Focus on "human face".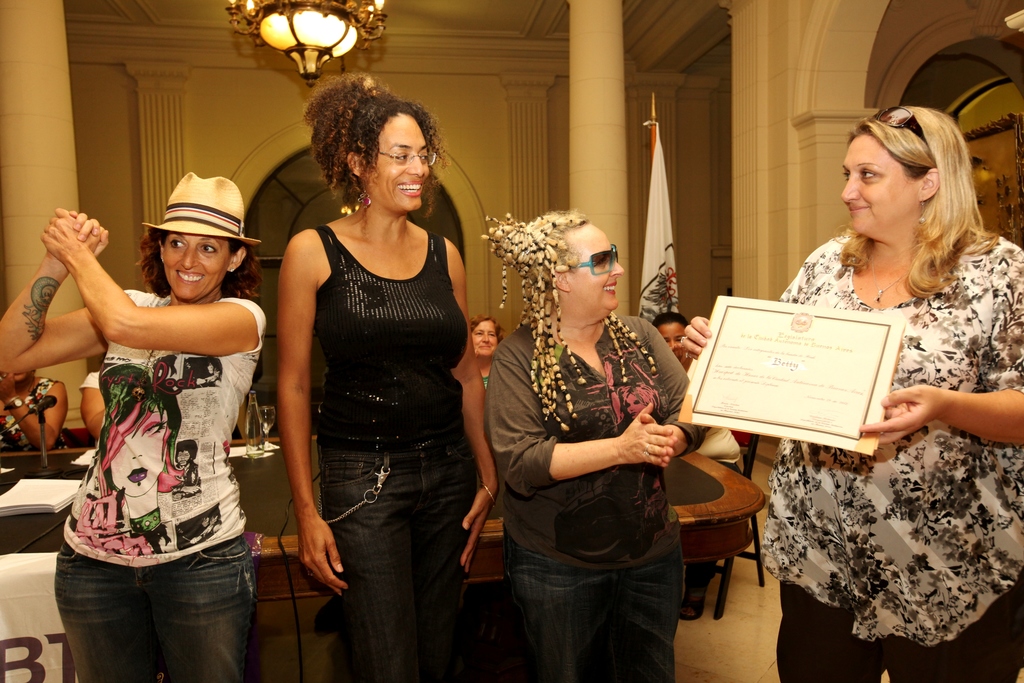
Focused at x1=564, y1=222, x2=624, y2=306.
